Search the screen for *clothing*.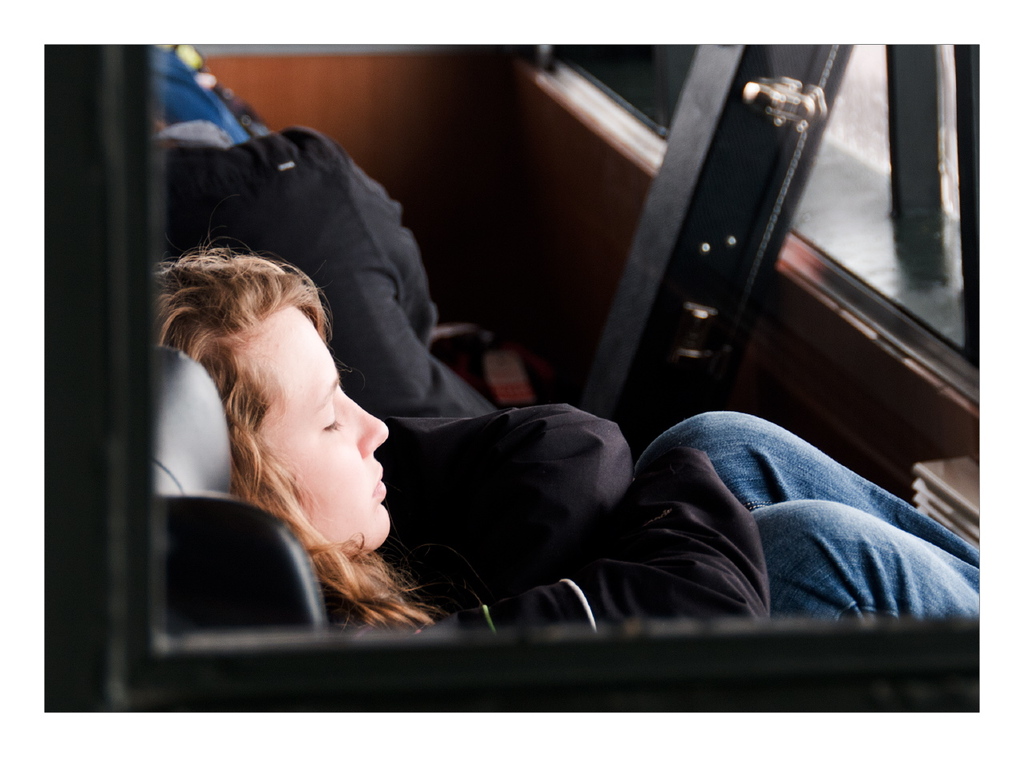
Found at 154,111,497,430.
